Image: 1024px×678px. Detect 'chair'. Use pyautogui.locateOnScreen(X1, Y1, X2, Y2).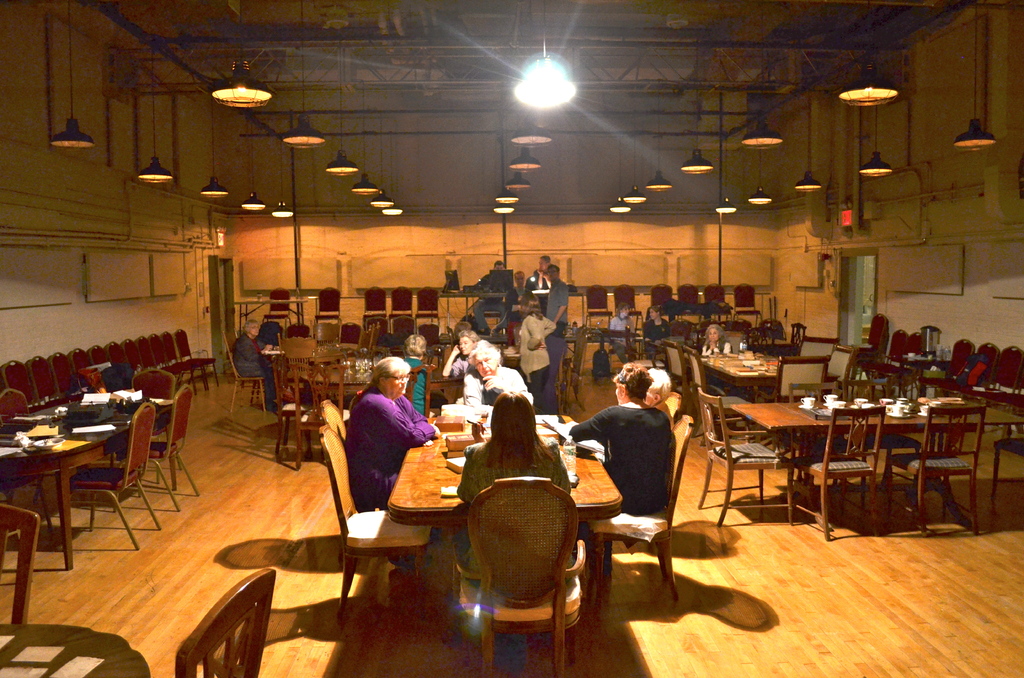
pyautogui.locateOnScreen(664, 392, 682, 421).
